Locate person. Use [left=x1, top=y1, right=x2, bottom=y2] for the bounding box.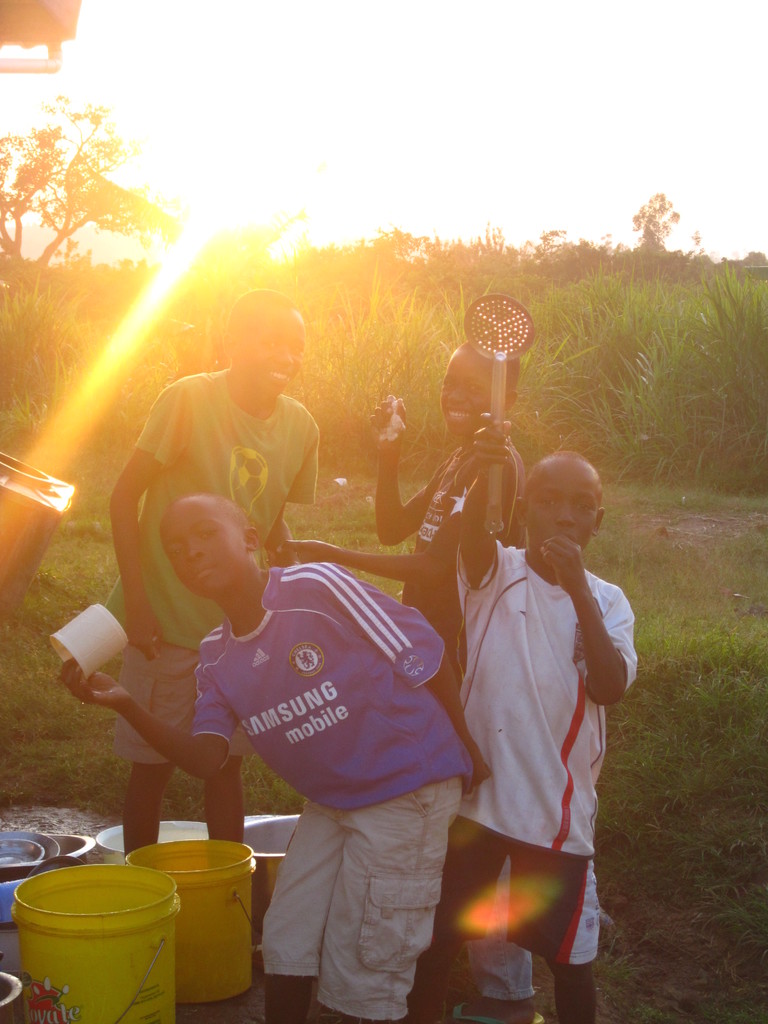
[left=284, top=342, right=522, bottom=683].
